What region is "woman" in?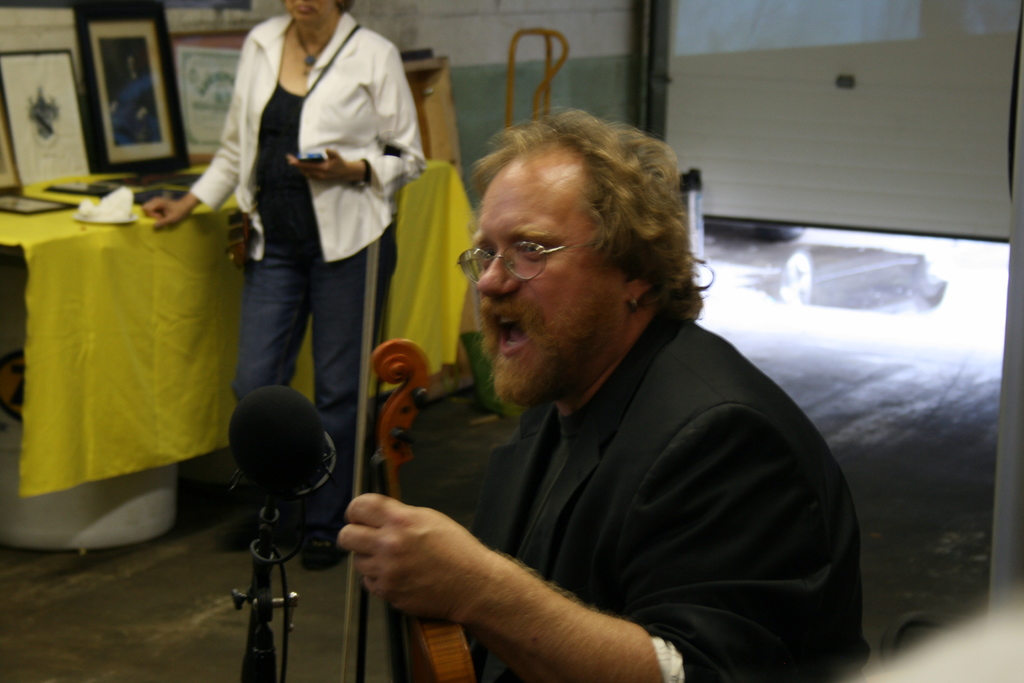
crop(145, 0, 424, 566).
